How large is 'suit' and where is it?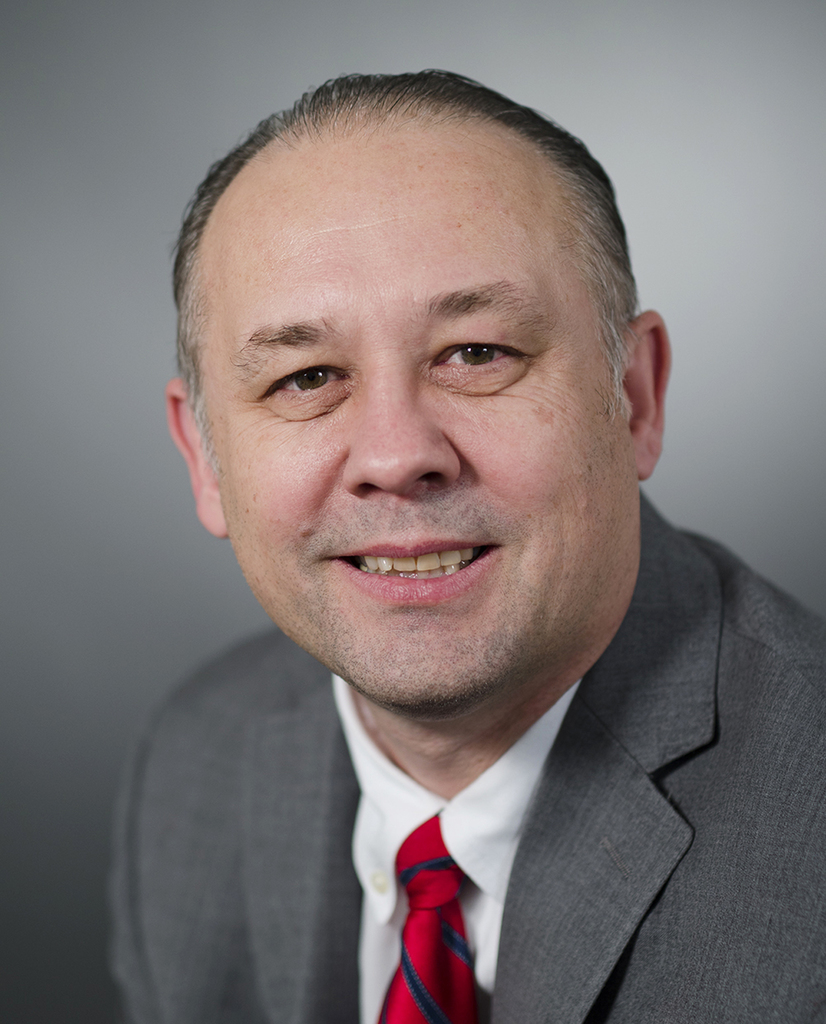
Bounding box: (left=117, top=587, right=799, bottom=1019).
